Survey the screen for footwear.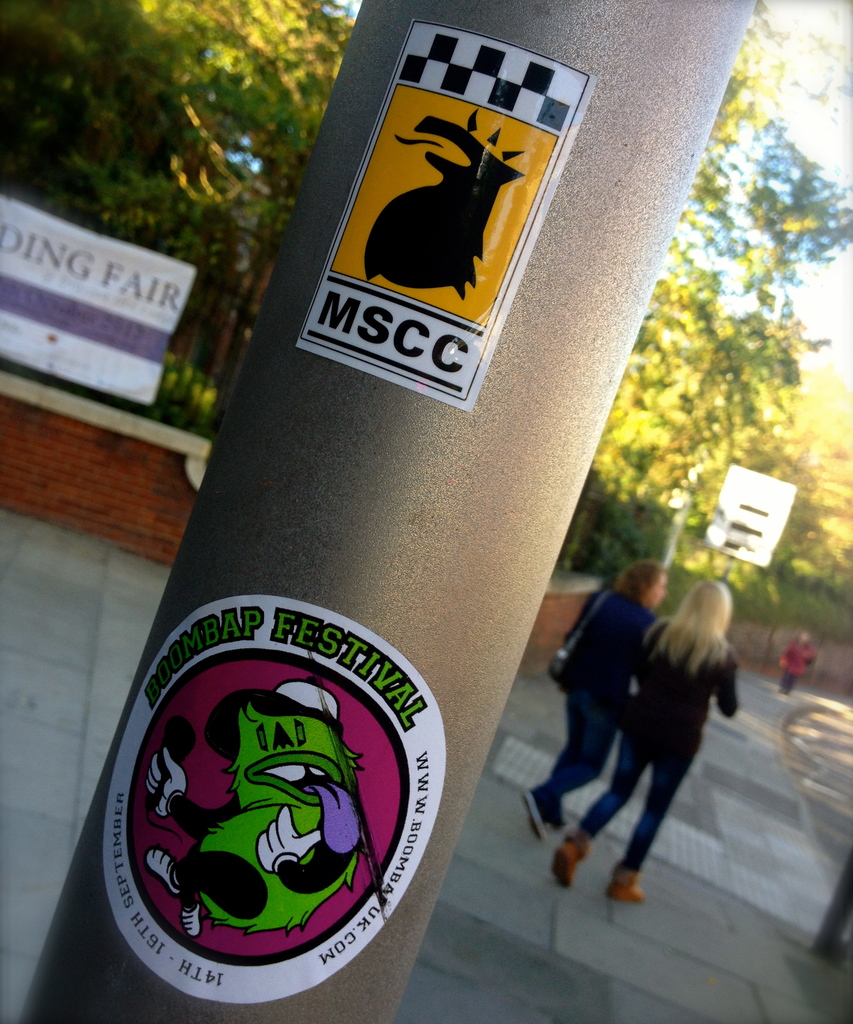
Survey found: {"left": 553, "top": 837, "right": 576, "bottom": 890}.
